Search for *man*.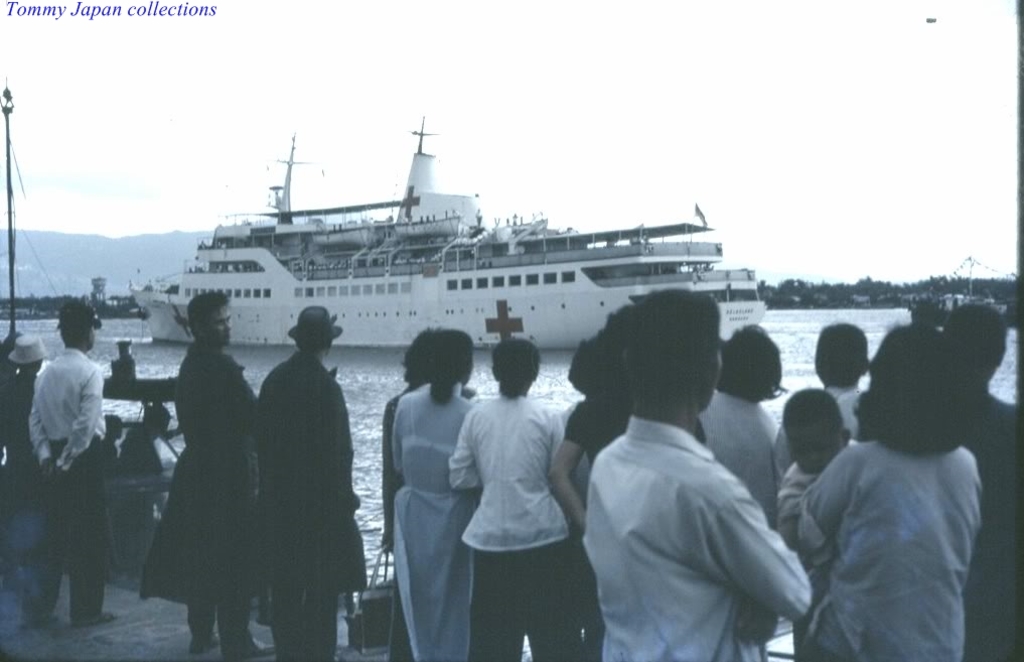
Found at pyautogui.locateOnScreen(19, 315, 119, 628).
